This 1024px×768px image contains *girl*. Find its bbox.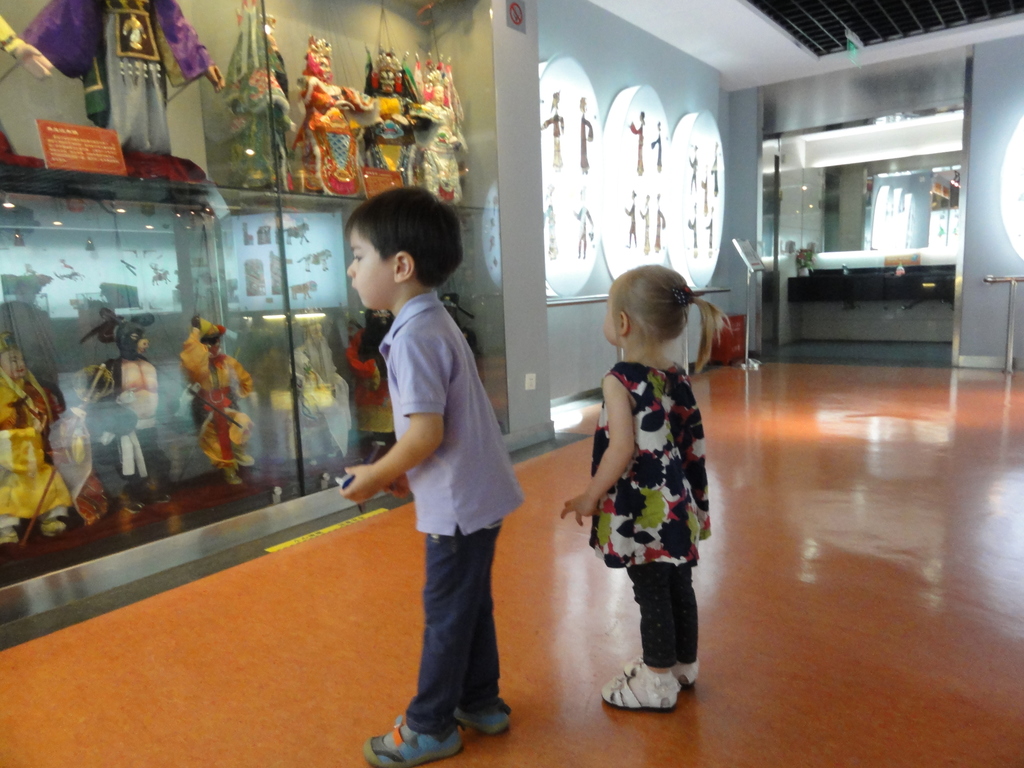
rect(557, 261, 732, 707).
